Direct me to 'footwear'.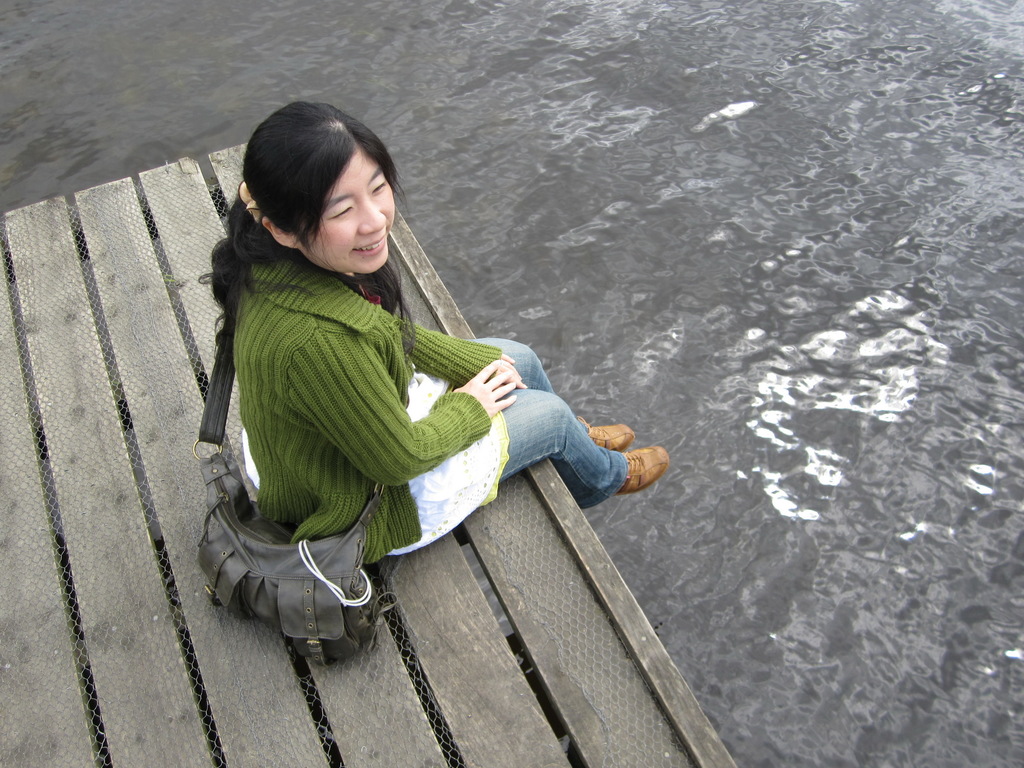
Direction: <box>617,444,669,495</box>.
